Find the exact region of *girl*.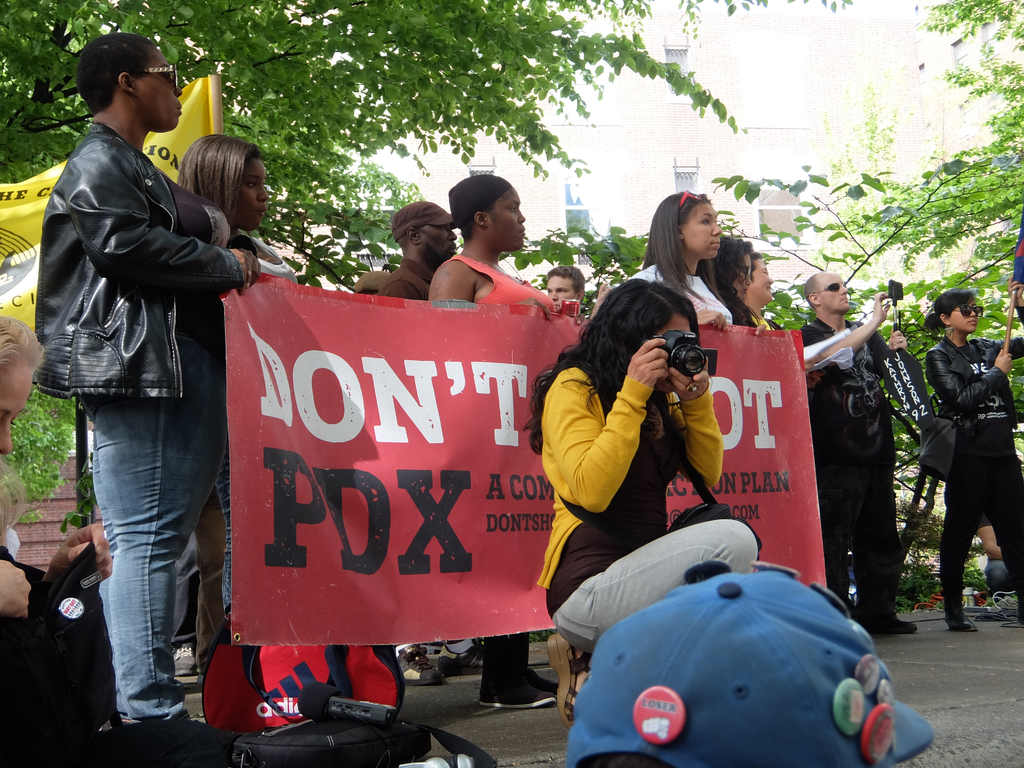
Exact region: bbox=(710, 236, 762, 324).
